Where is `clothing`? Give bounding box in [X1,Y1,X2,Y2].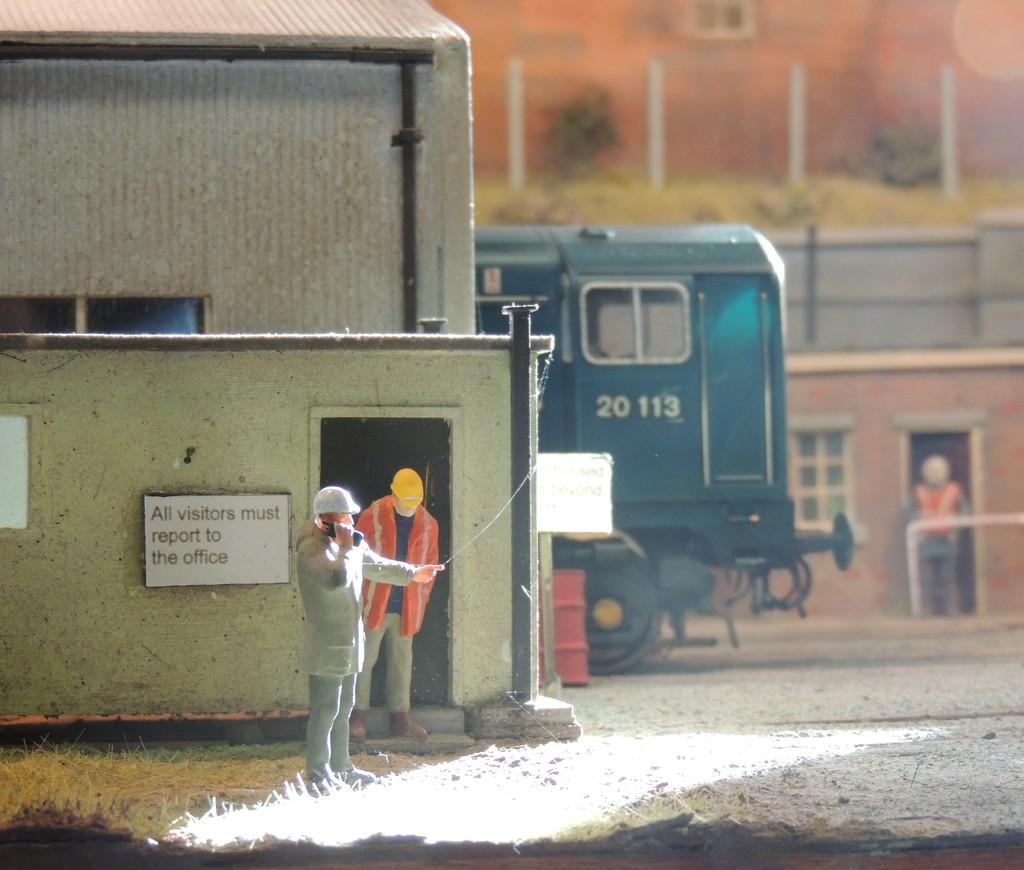
[348,491,443,714].
